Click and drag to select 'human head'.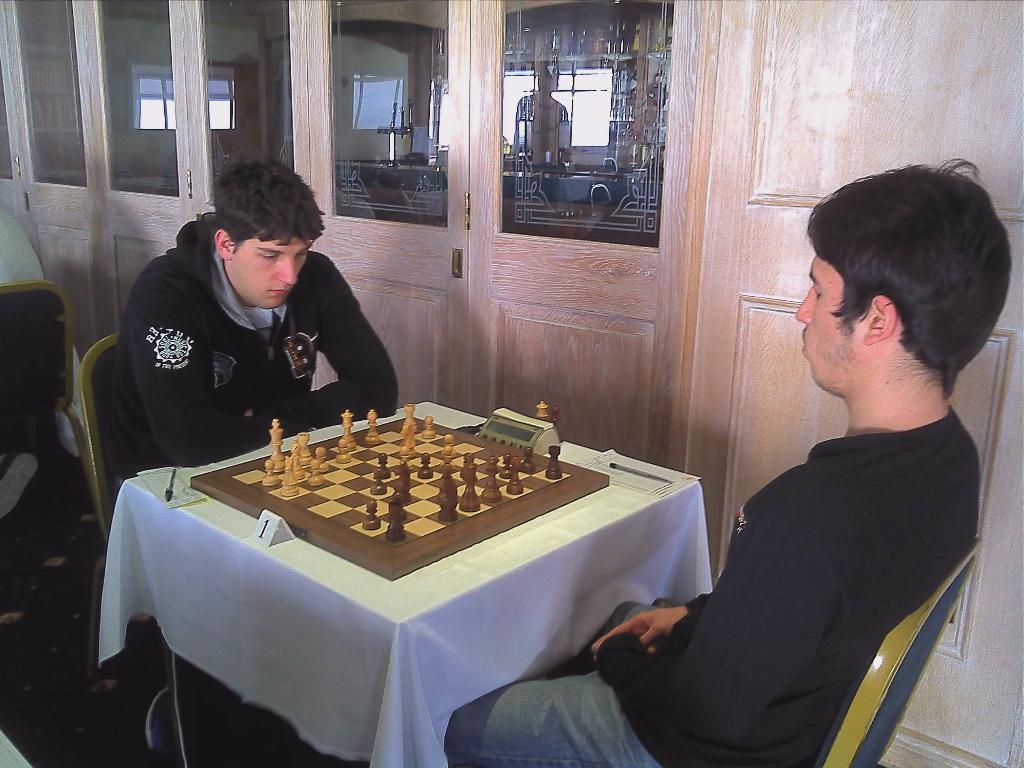
Selection: locate(794, 169, 1009, 427).
